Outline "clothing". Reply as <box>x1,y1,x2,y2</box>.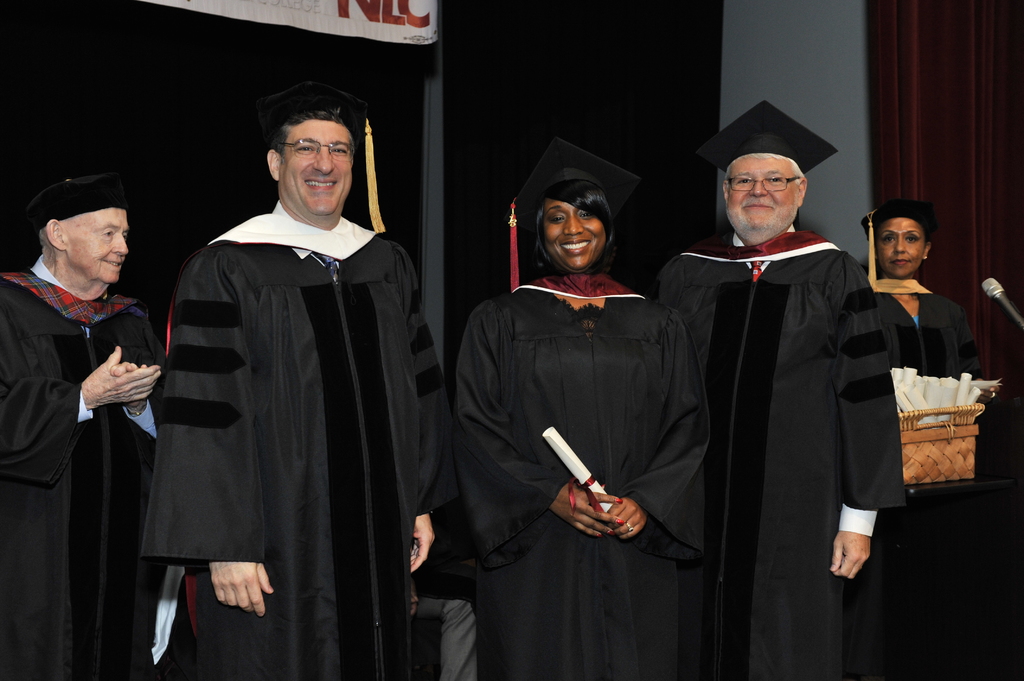
<box>137,203,457,680</box>.
